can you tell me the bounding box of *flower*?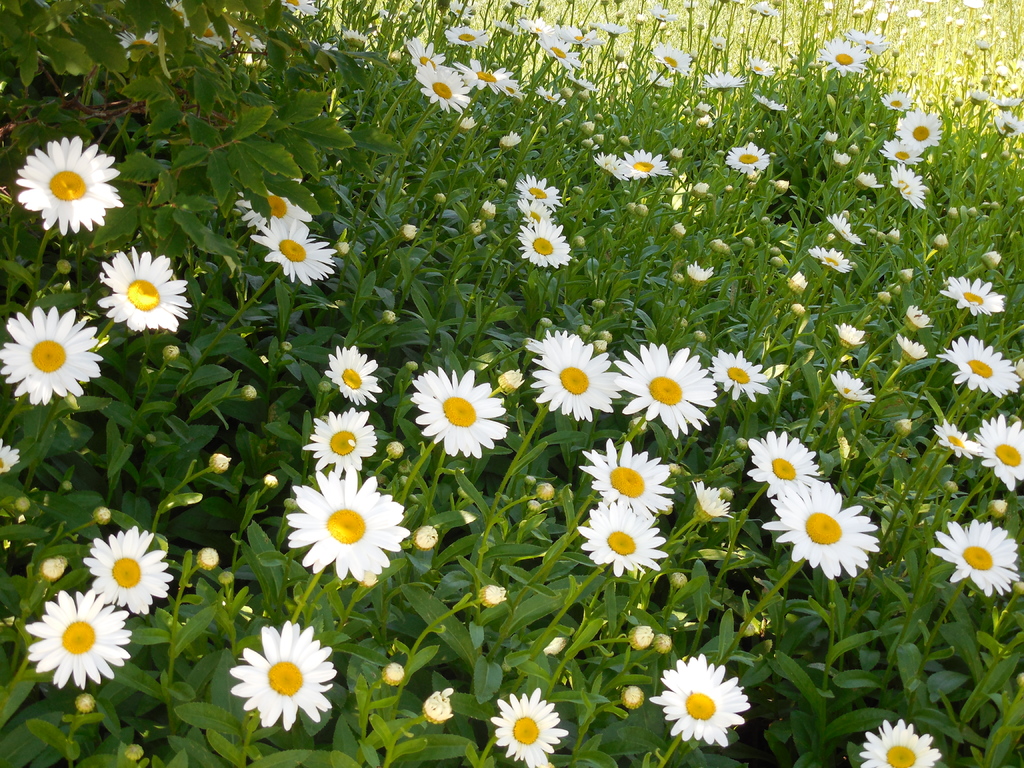
rect(929, 417, 975, 458).
